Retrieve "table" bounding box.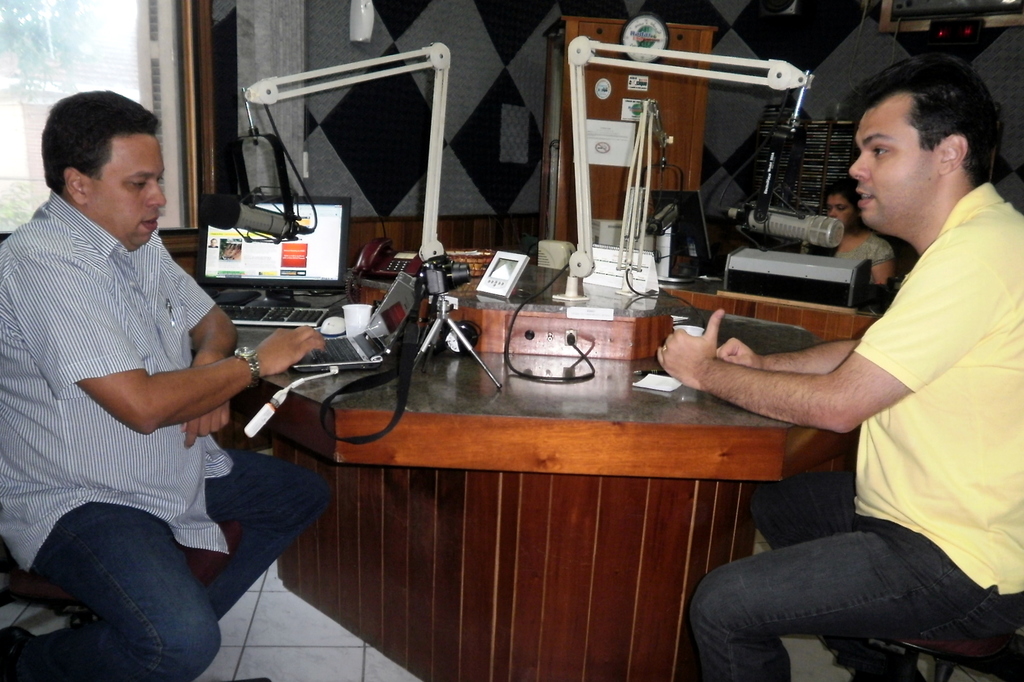
Bounding box: l=664, t=271, r=877, b=344.
